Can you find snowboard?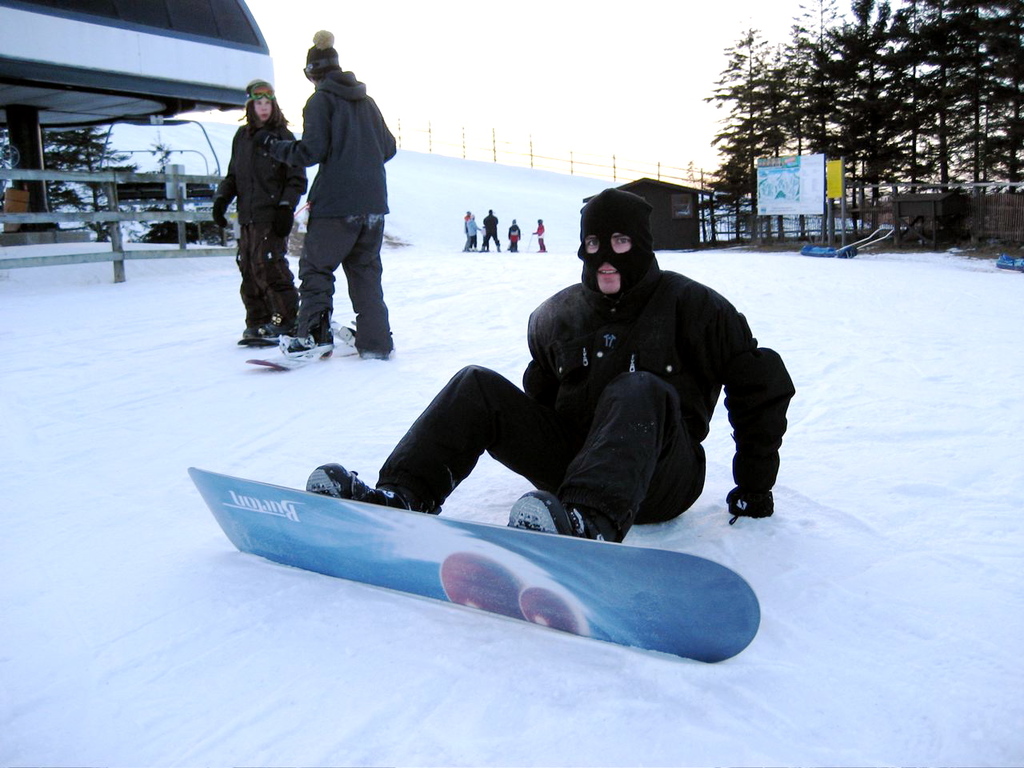
Yes, bounding box: bbox=[237, 335, 279, 345].
